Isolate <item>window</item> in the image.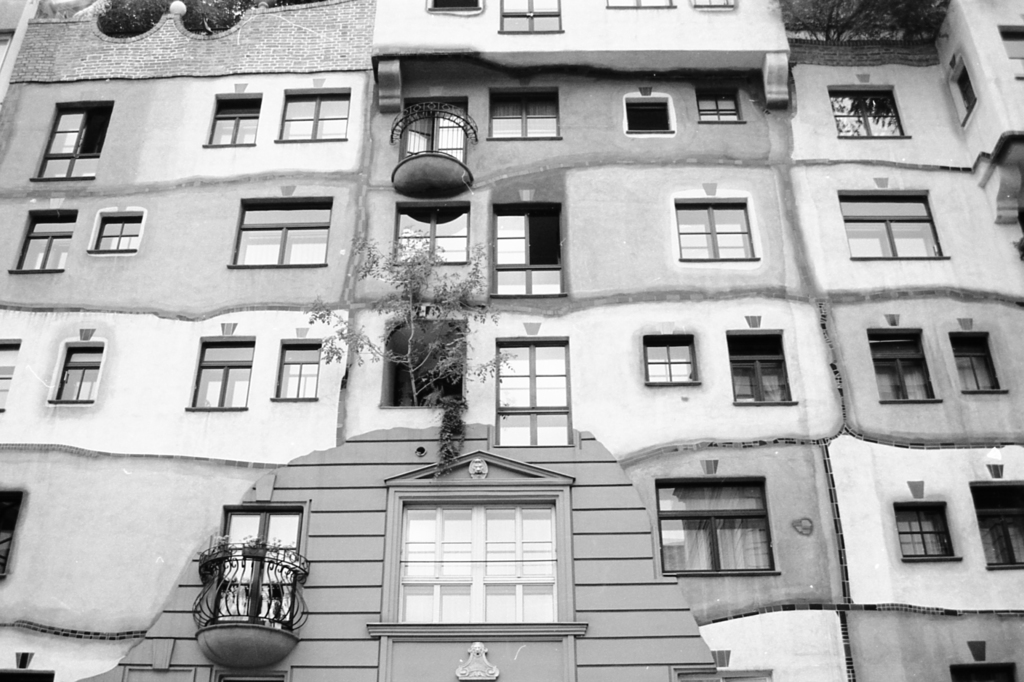
Isolated region: box(643, 322, 698, 387).
